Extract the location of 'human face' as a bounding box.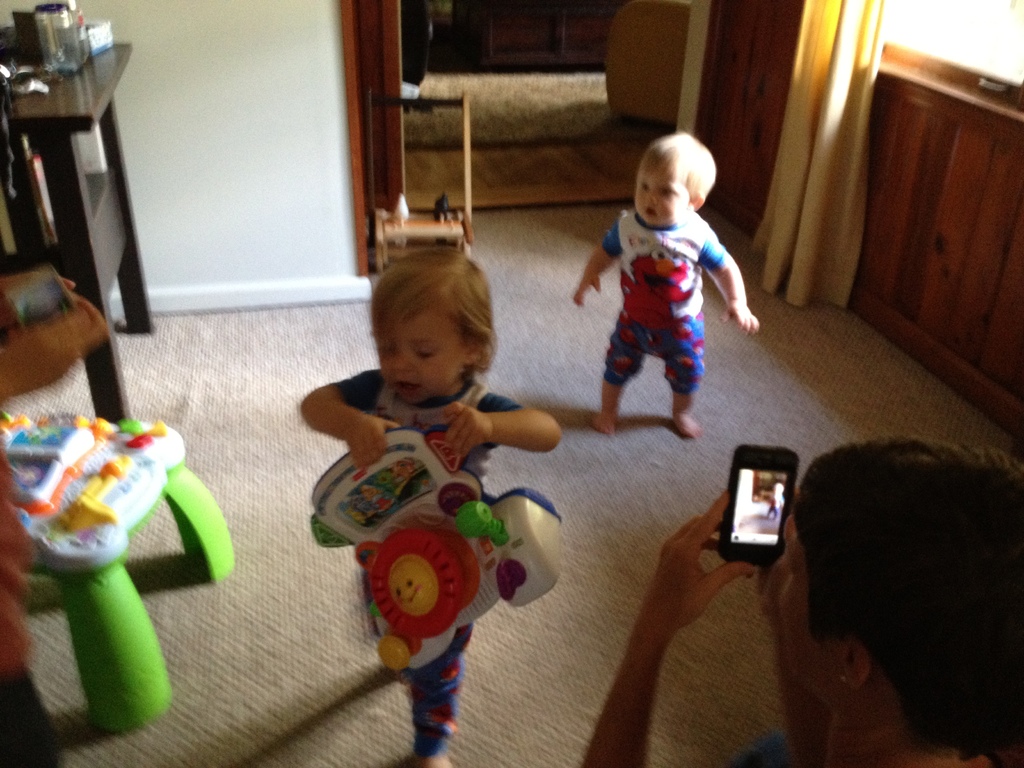
371/298/468/409.
